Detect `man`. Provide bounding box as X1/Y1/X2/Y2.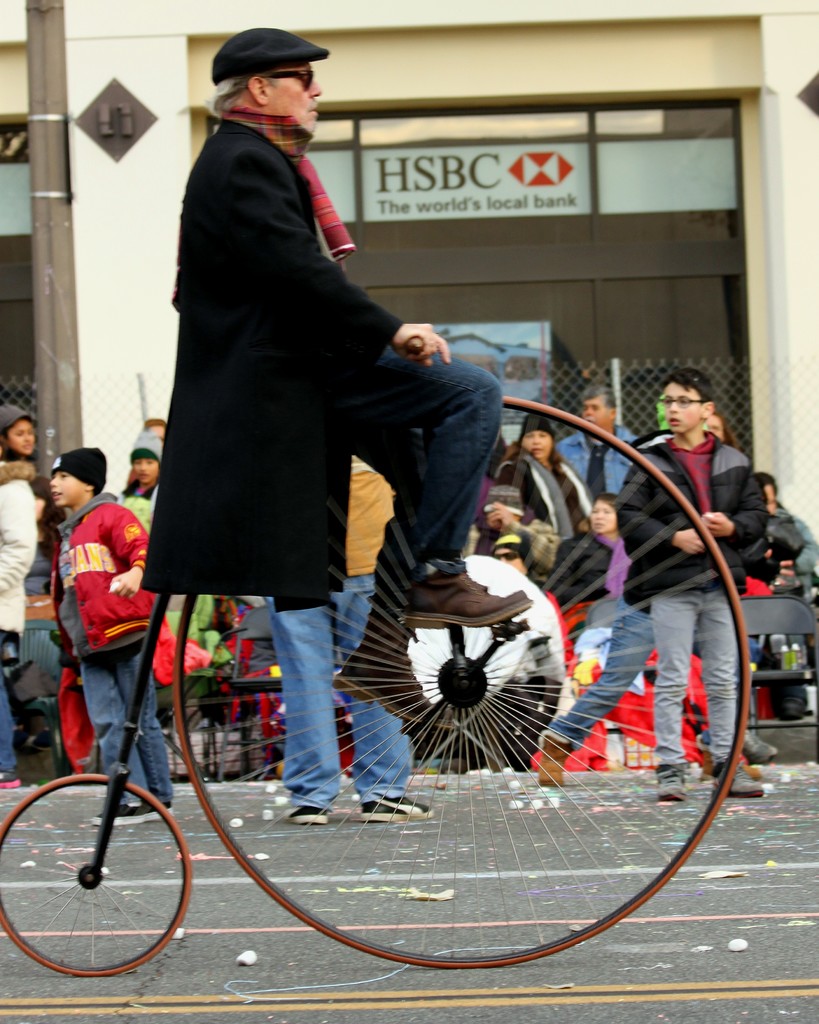
553/384/637/507.
